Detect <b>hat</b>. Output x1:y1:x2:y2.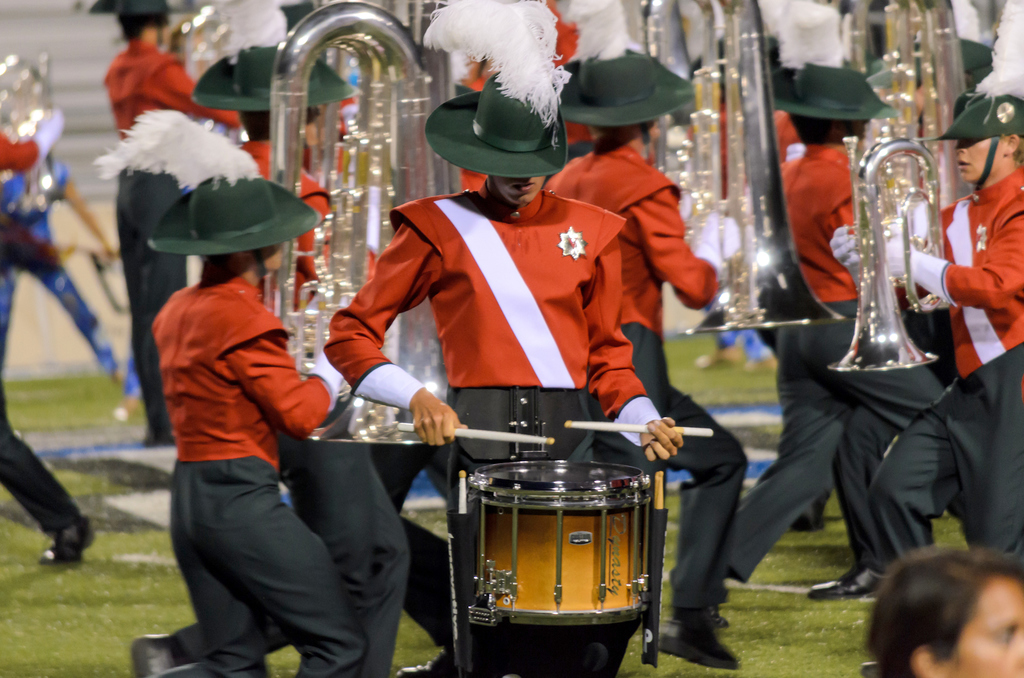
914:96:1023:143.
